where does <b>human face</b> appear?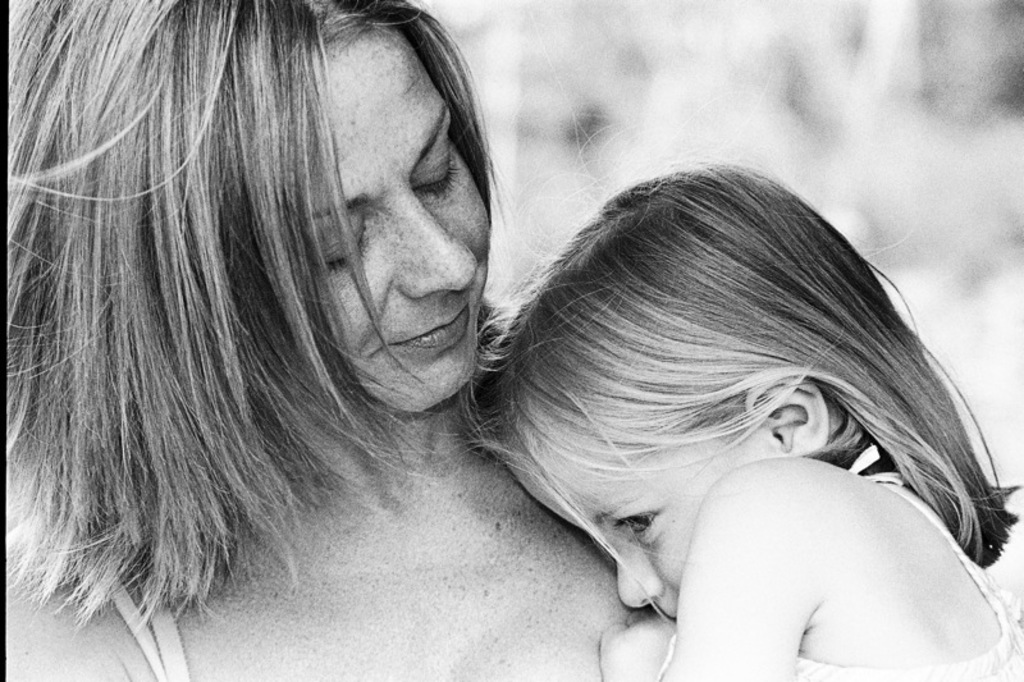
Appears at box(315, 40, 492, 415).
